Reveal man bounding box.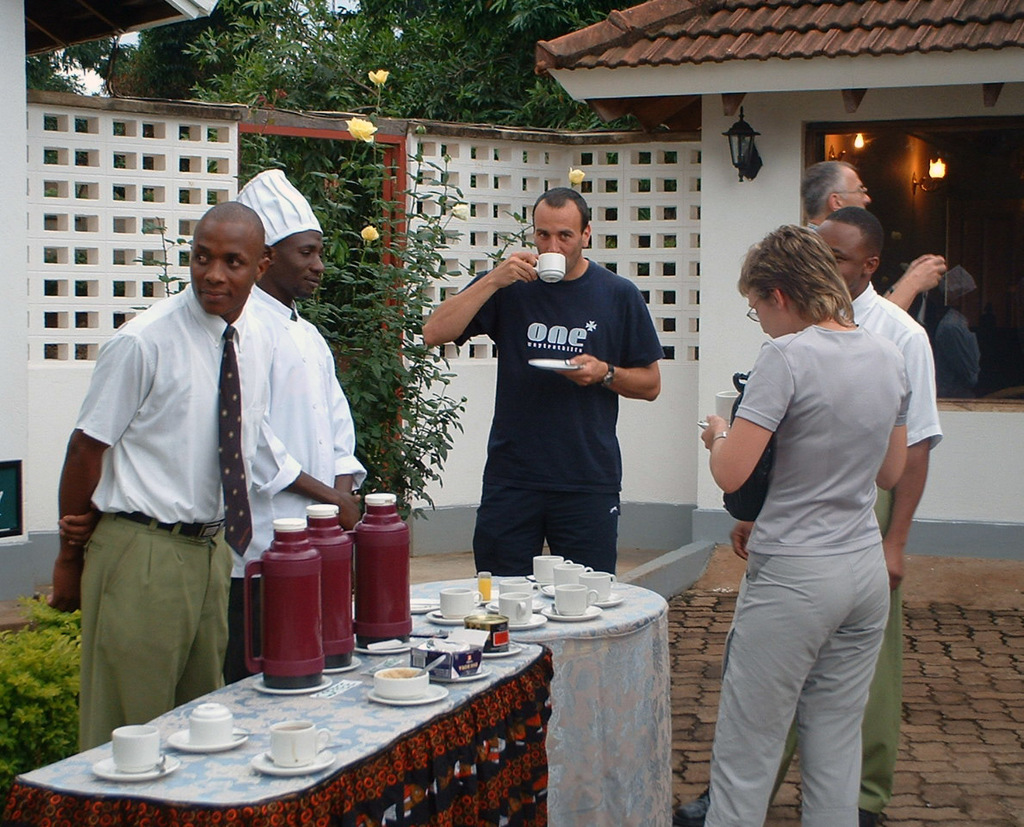
Revealed: bbox(432, 197, 669, 599).
